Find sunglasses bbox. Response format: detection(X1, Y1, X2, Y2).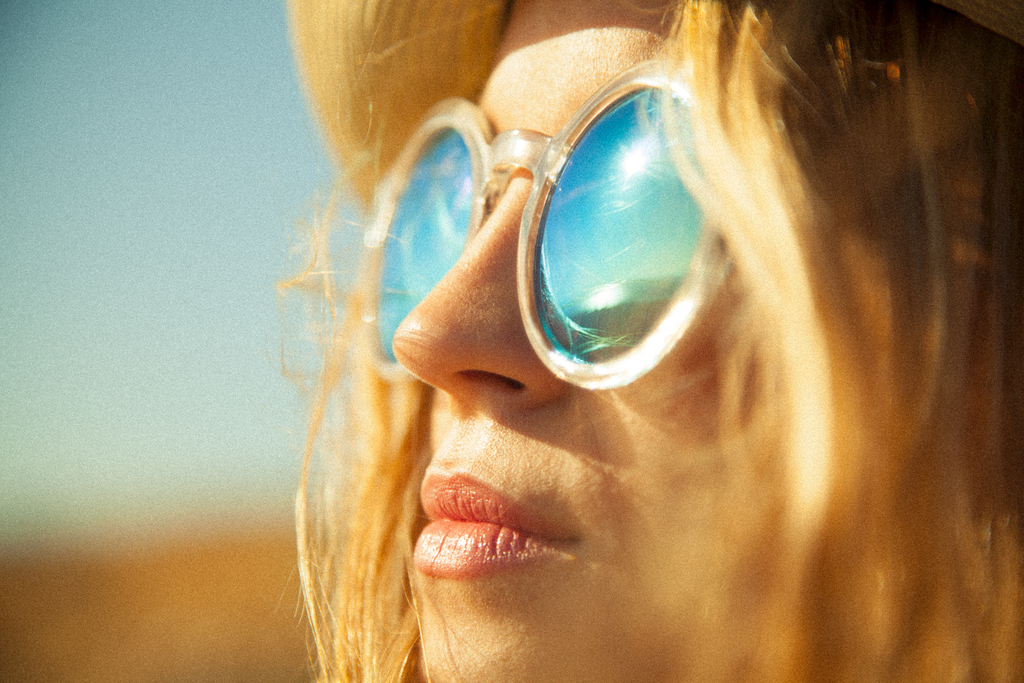
detection(363, 55, 735, 394).
